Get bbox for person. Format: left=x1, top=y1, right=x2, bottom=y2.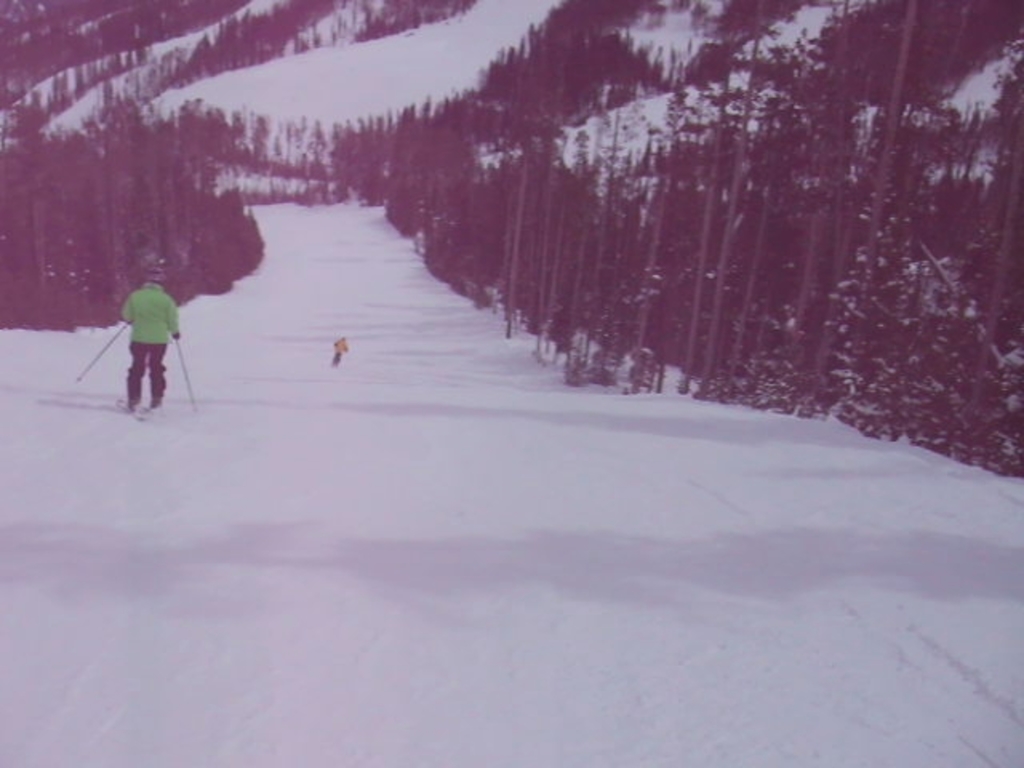
left=330, top=330, right=354, bottom=366.
